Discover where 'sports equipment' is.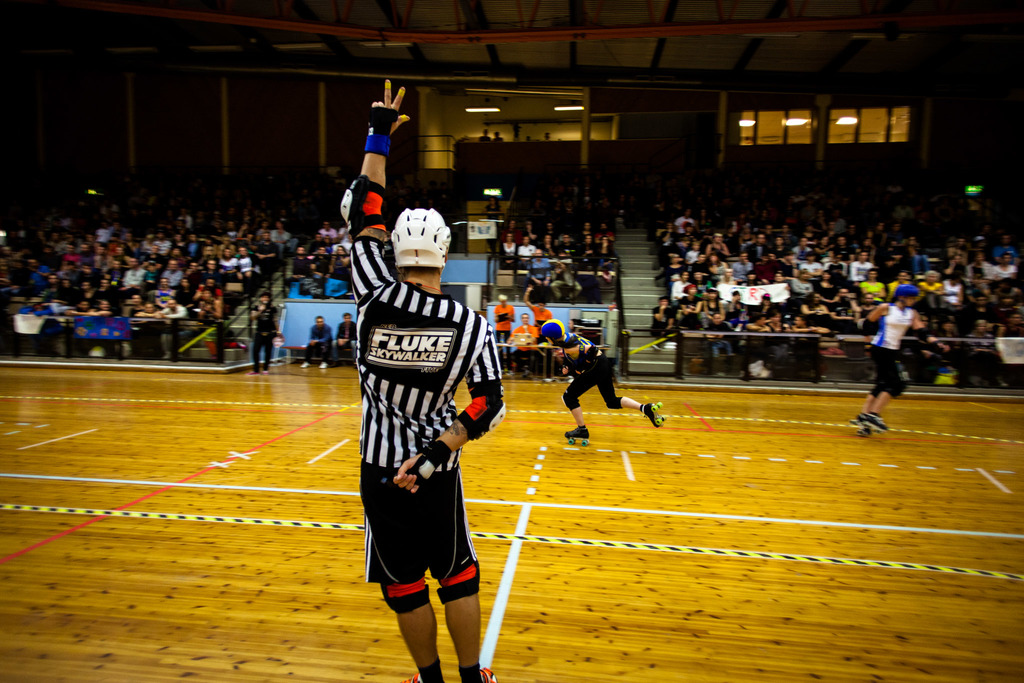
Discovered at {"left": 913, "top": 324, "right": 938, "bottom": 344}.
